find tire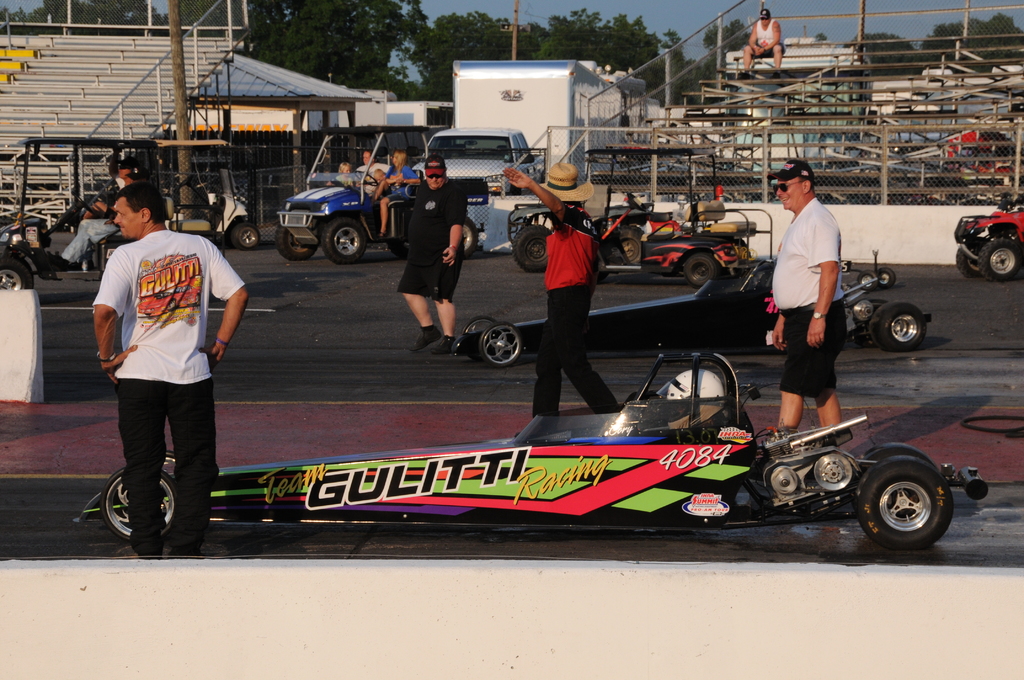
pyautogui.locateOnScreen(102, 466, 178, 542)
